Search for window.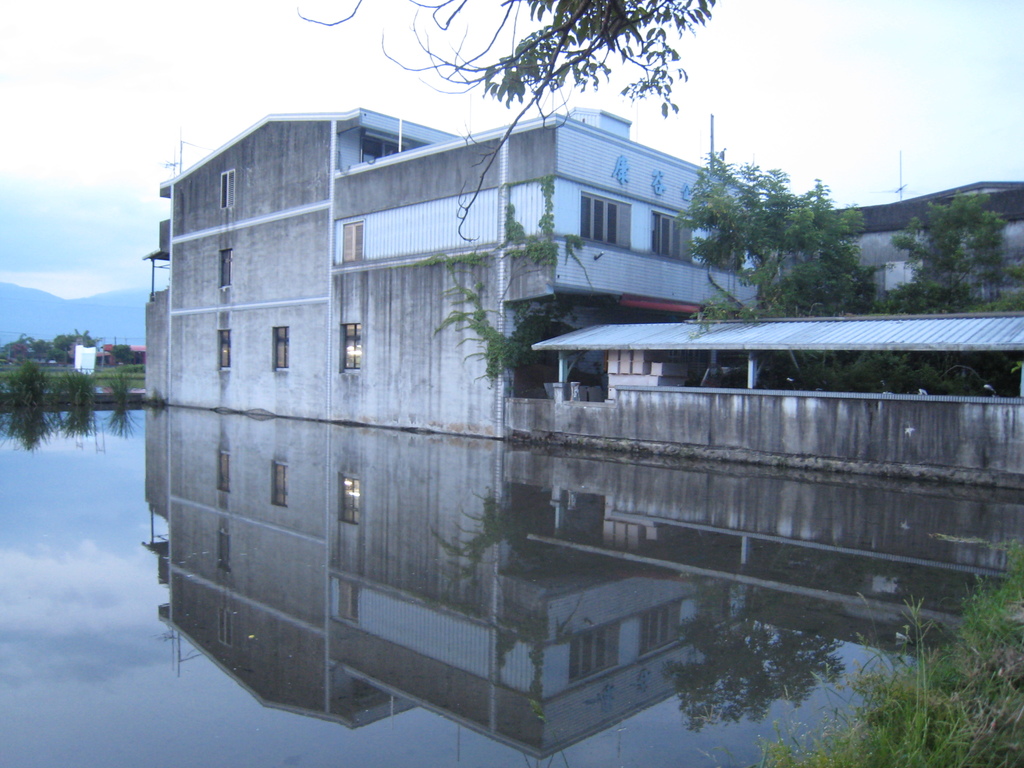
Found at x1=340 y1=223 x2=364 y2=269.
